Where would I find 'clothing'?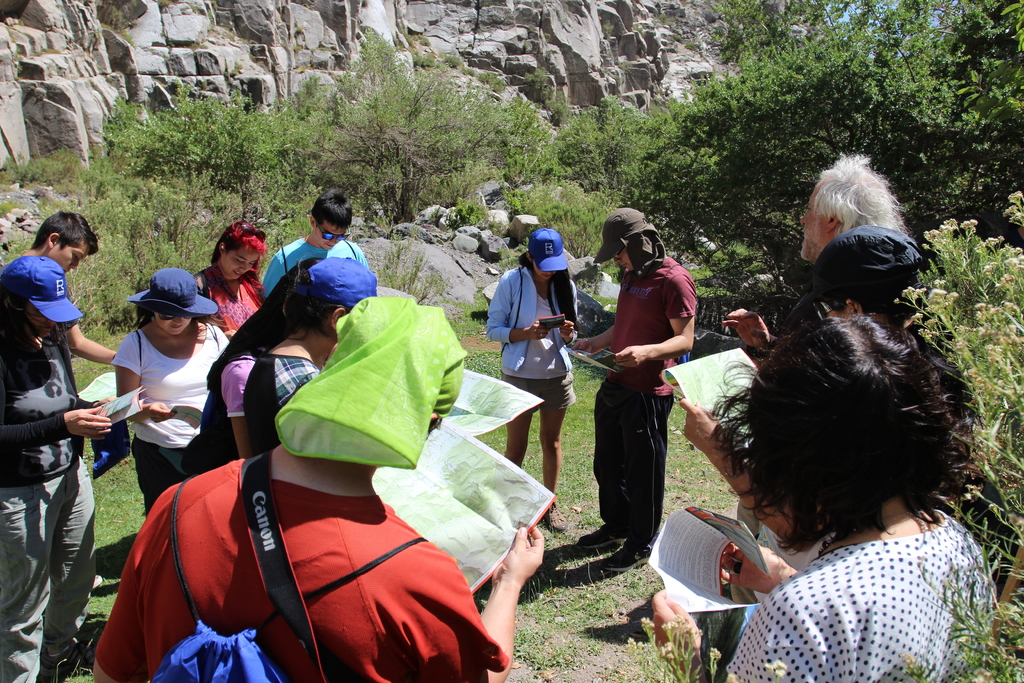
At (0, 333, 99, 682).
